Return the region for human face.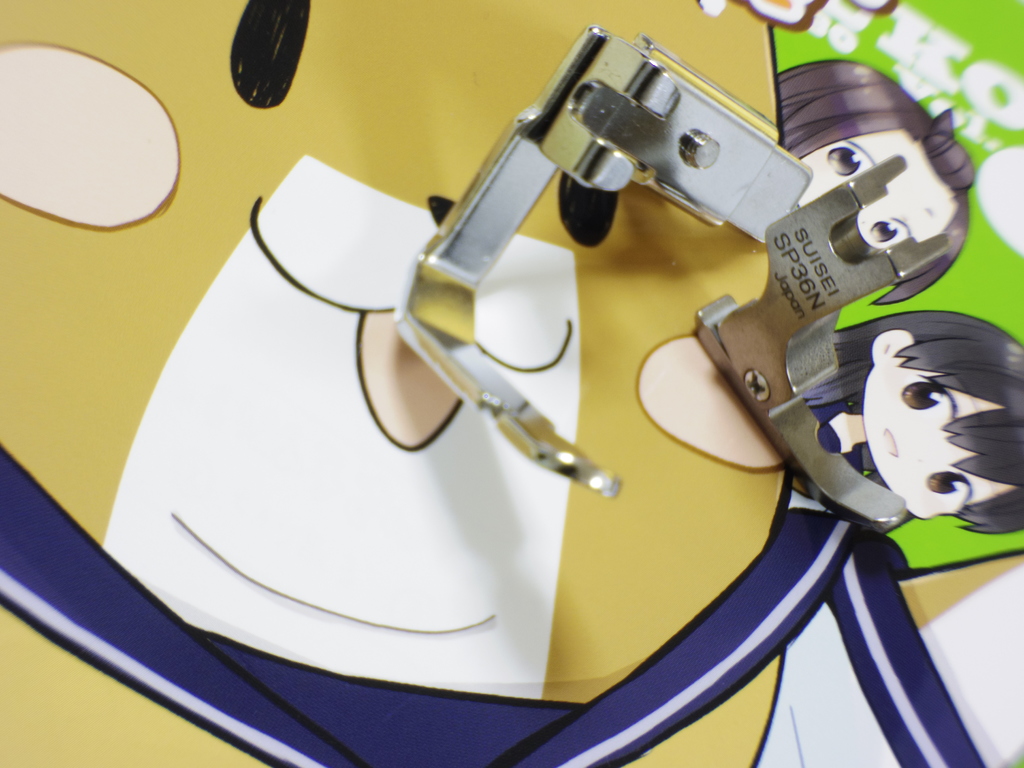
(867, 357, 1000, 521).
